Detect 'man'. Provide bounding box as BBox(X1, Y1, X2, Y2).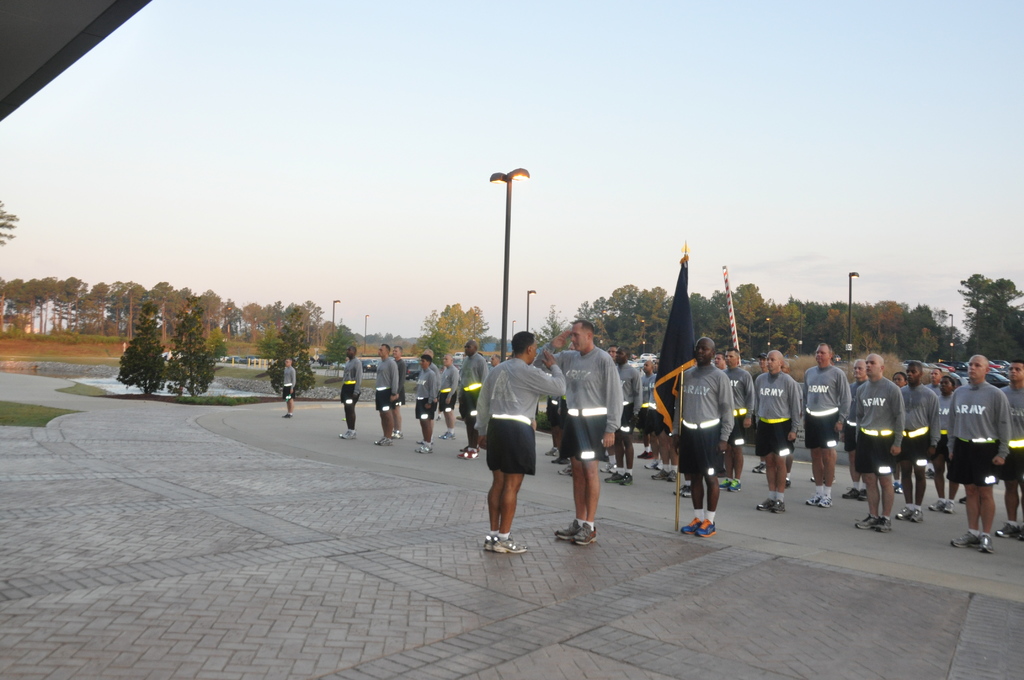
BBox(794, 337, 852, 515).
